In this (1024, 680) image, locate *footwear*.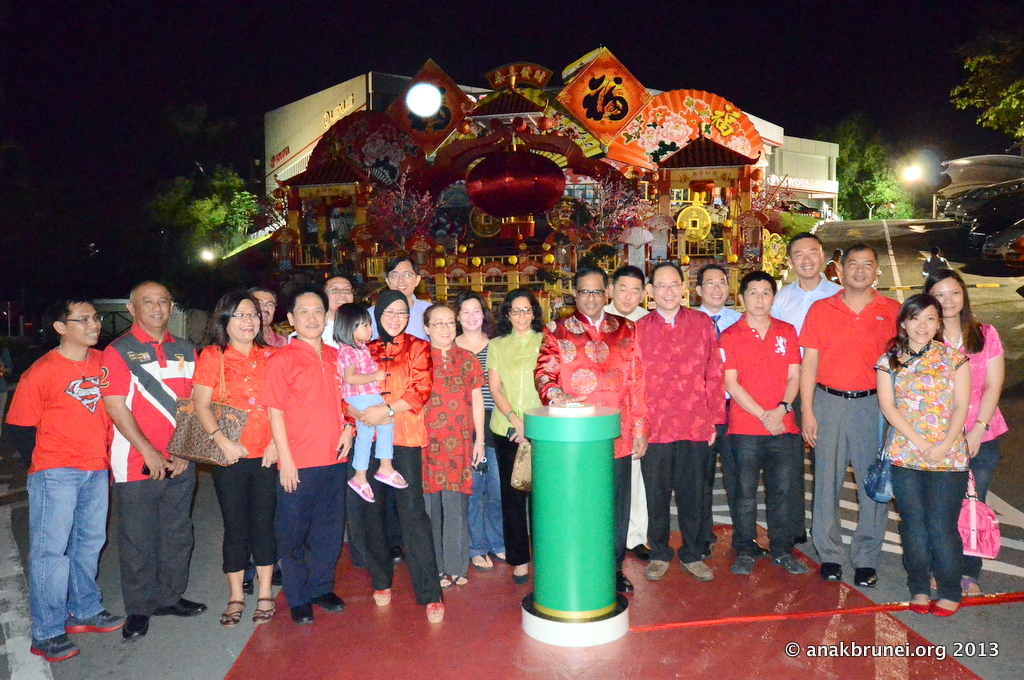
Bounding box: left=155, top=599, right=207, bottom=619.
